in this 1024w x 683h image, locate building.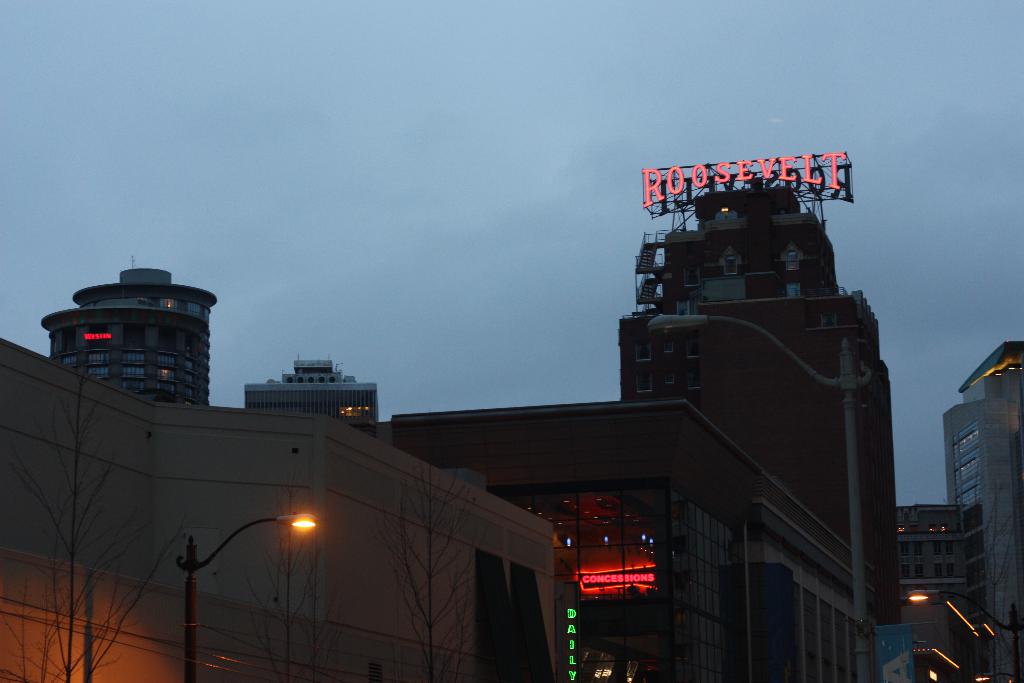
Bounding box: [x1=0, y1=332, x2=556, y2=682].
